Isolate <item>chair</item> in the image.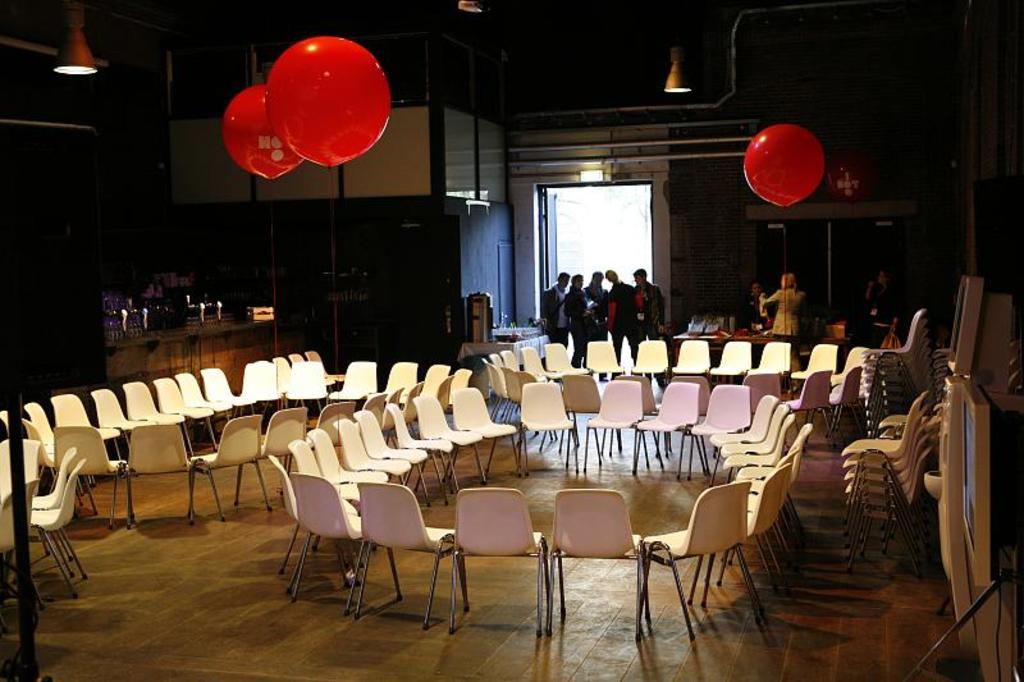
Isolated region: l=257, t=407, r=302, b=485.
